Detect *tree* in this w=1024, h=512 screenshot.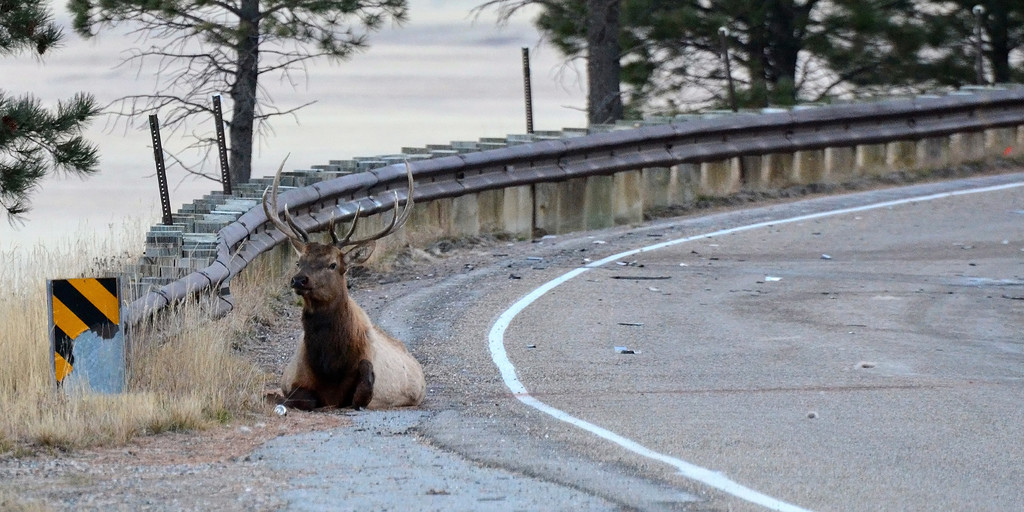
Detection: locate(477, 0, 708, 122).
